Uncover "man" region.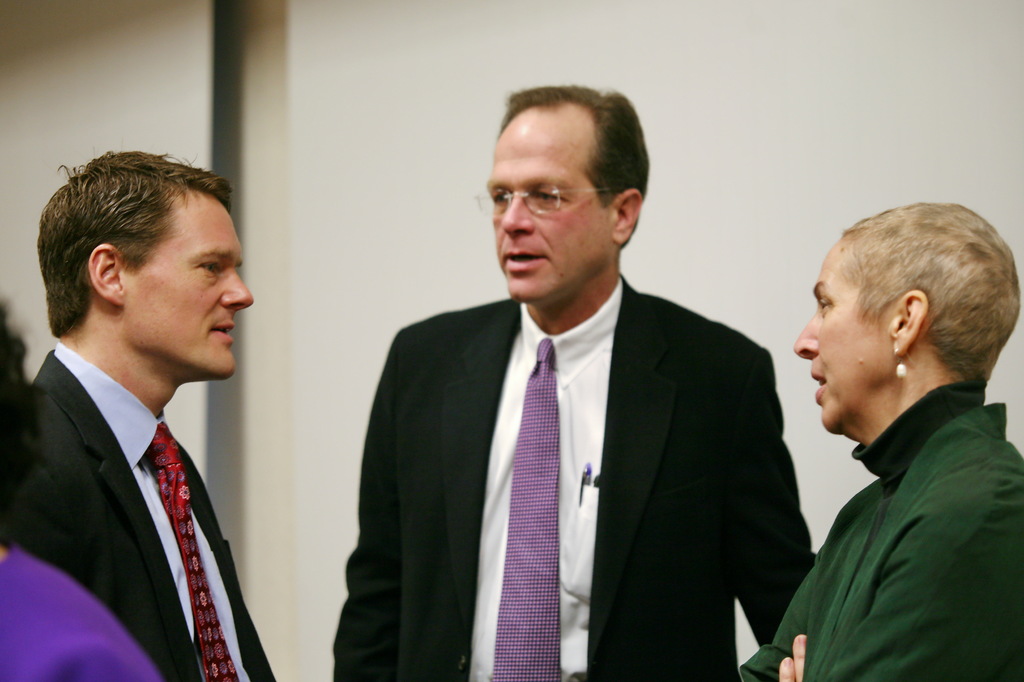
Uncovered: (0,126,291,681).
